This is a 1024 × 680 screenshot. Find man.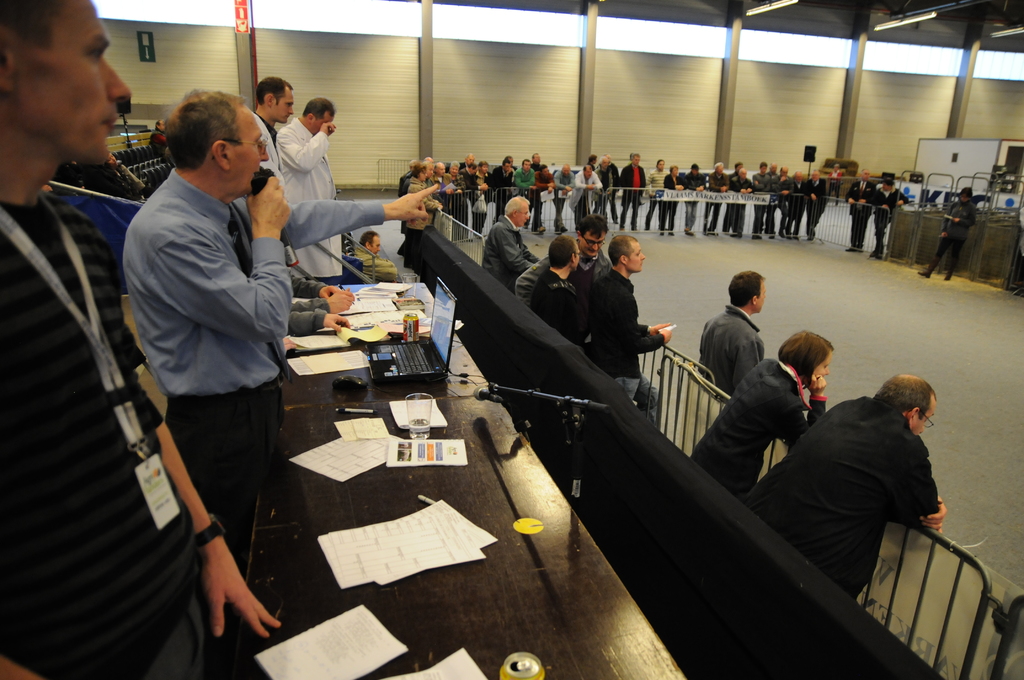
Bounding box: detection(774, 165, 790, 231).
